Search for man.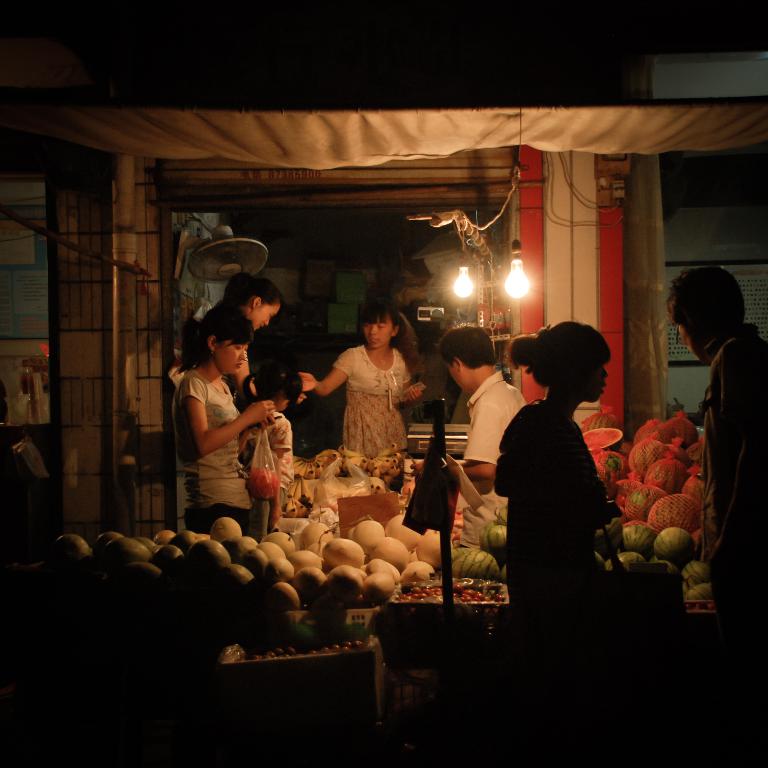
Found at 411:327:525:499.
